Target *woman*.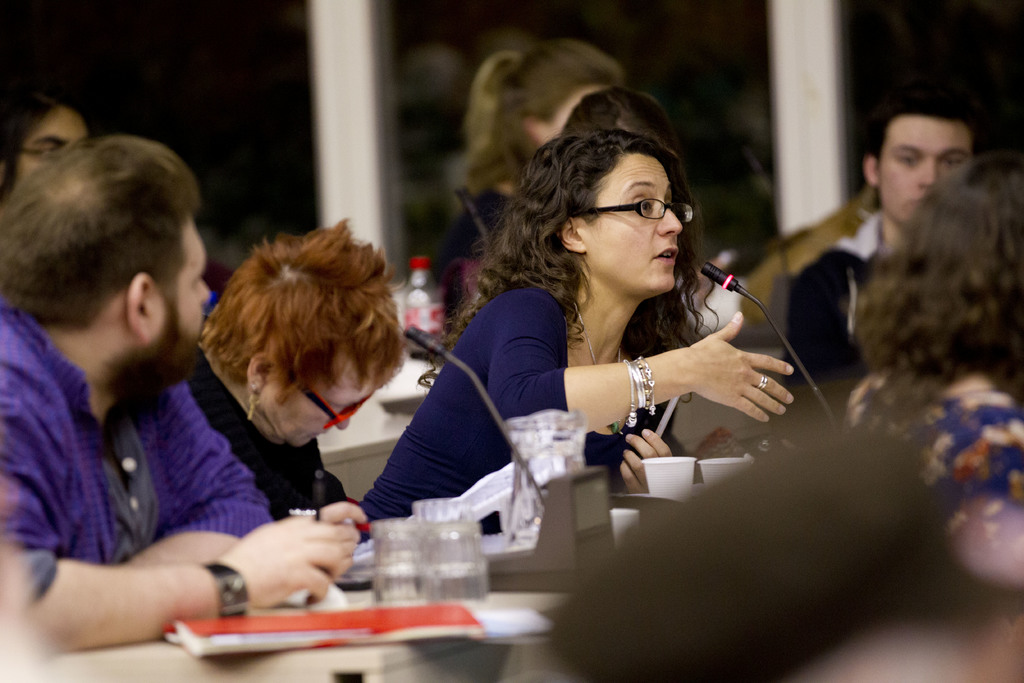
Target region: region(848, 145, 1023, 595).
